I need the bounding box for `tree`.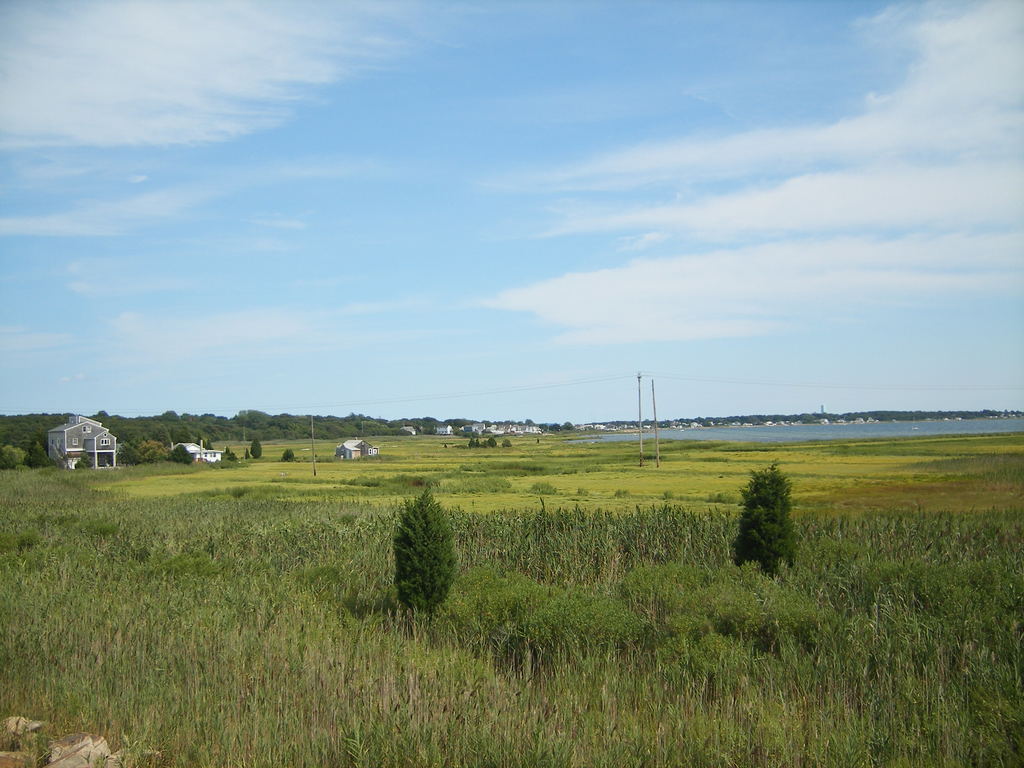
Here it is: (733, 460, 797, 581).
